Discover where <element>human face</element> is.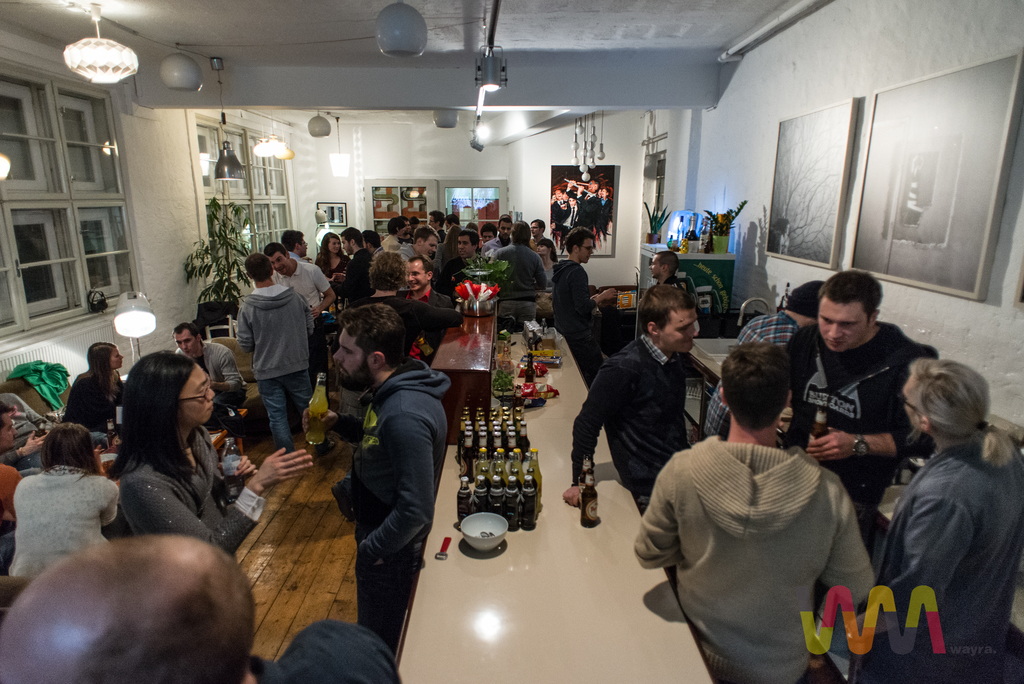
Discovered at select_region(0, 412, 17, 449).
